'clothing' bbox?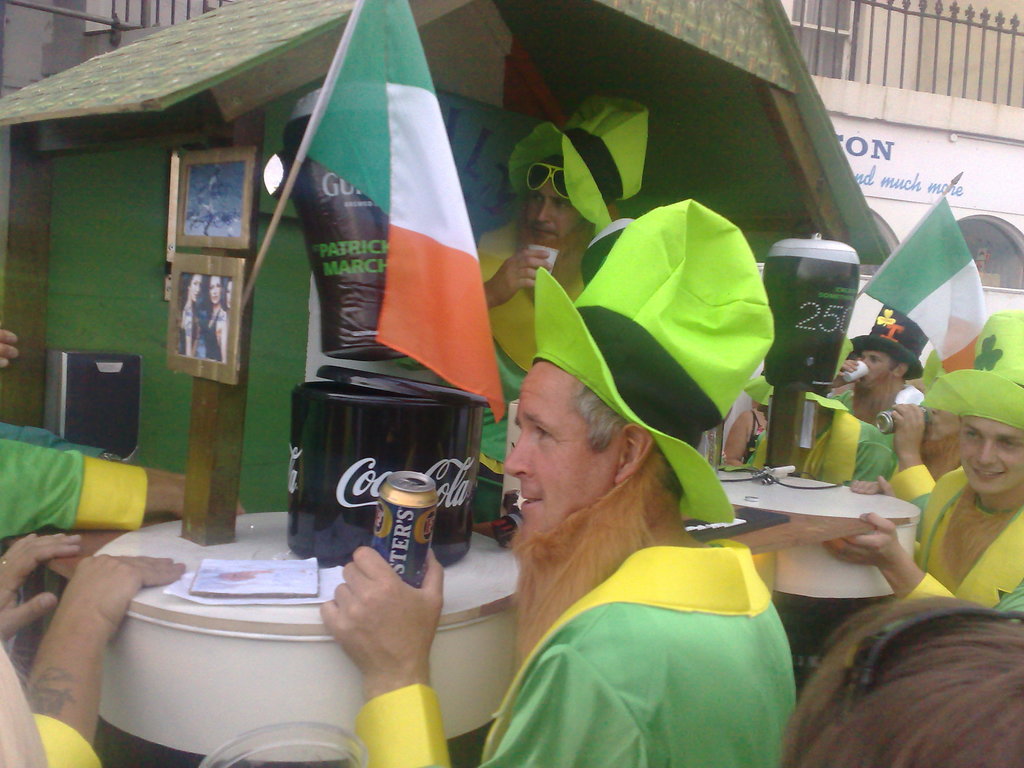
<region>358, 535, 801, 767</region>
